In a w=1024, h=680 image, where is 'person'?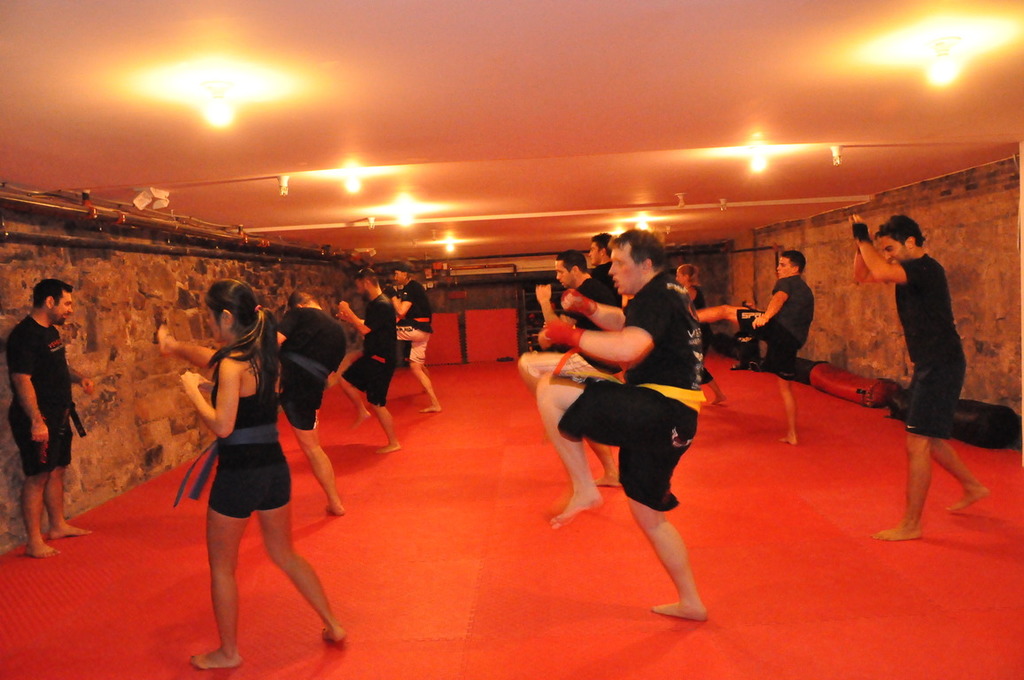
(x1=152, y1=278, x2=348, y2=668).
